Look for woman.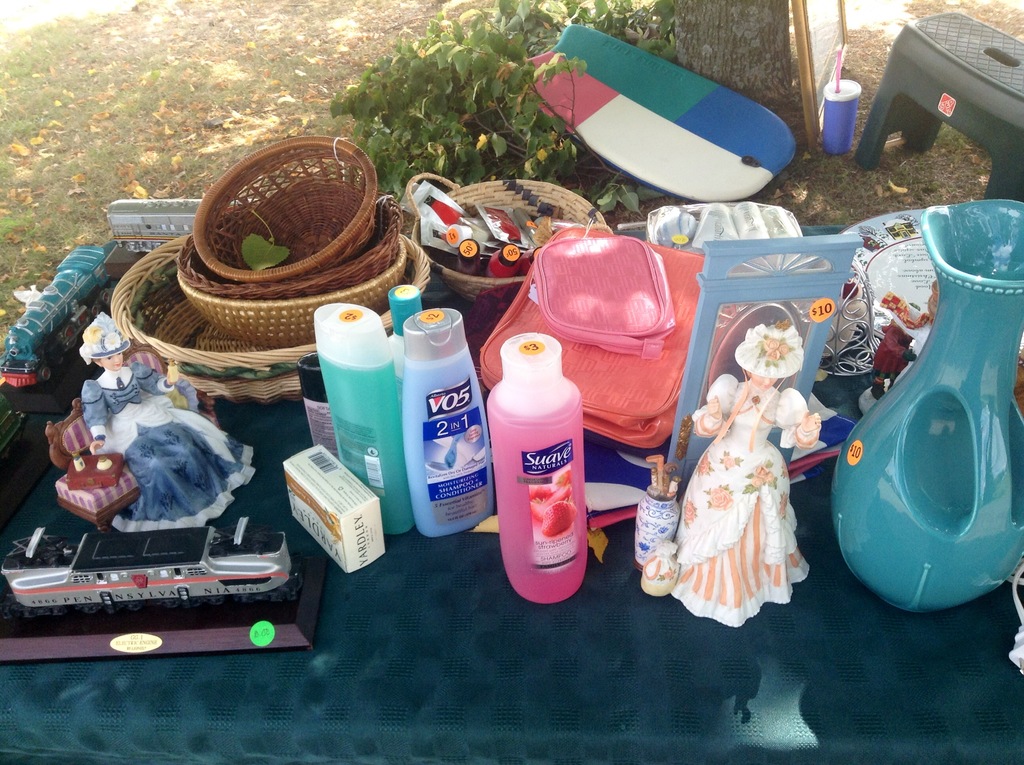
Found: detection(666, 357, 827, 615).
